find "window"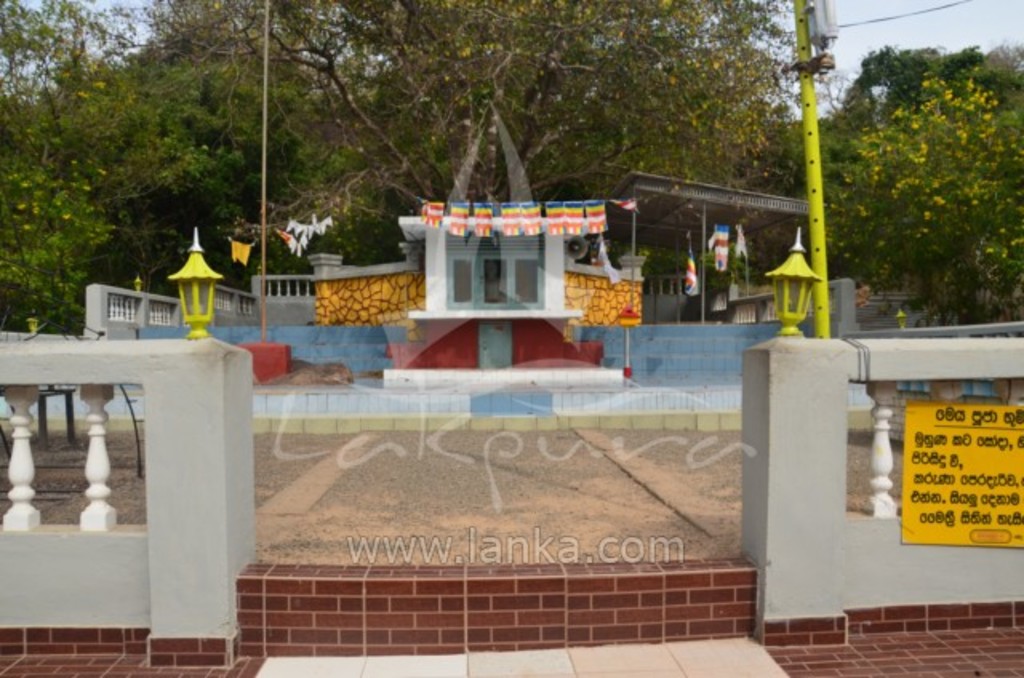
rect(515, 257, 539, 307)
